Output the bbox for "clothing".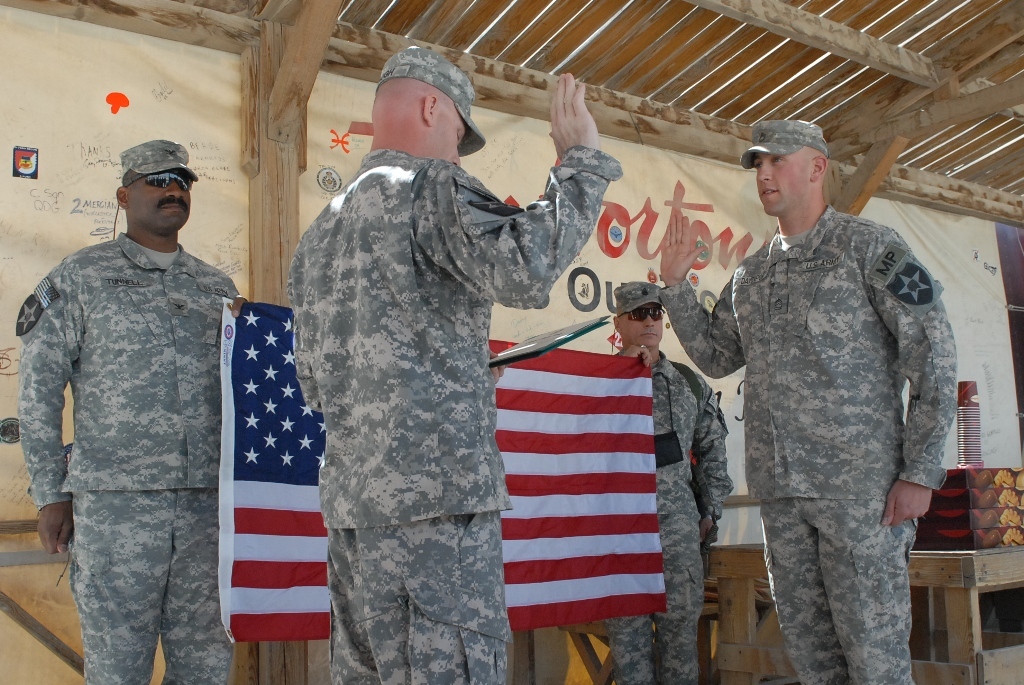
select_region(682, 151, 983, 684).
